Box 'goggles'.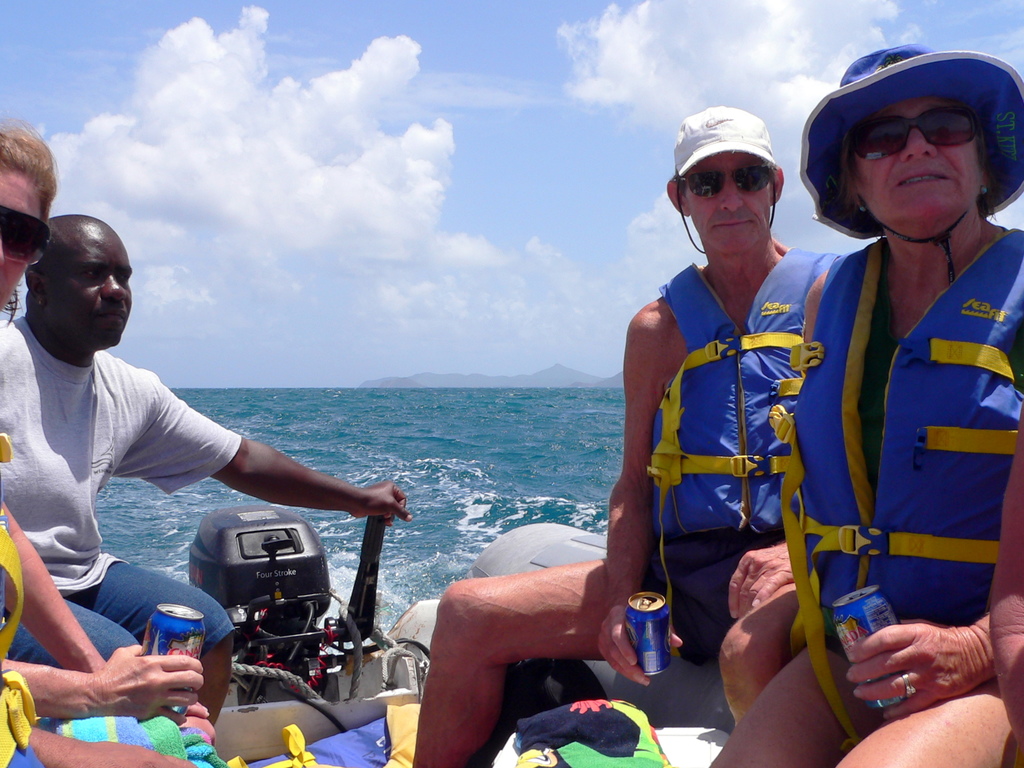
{"left": 674, "top": 152, "right": 785, "bottom": 198}.
